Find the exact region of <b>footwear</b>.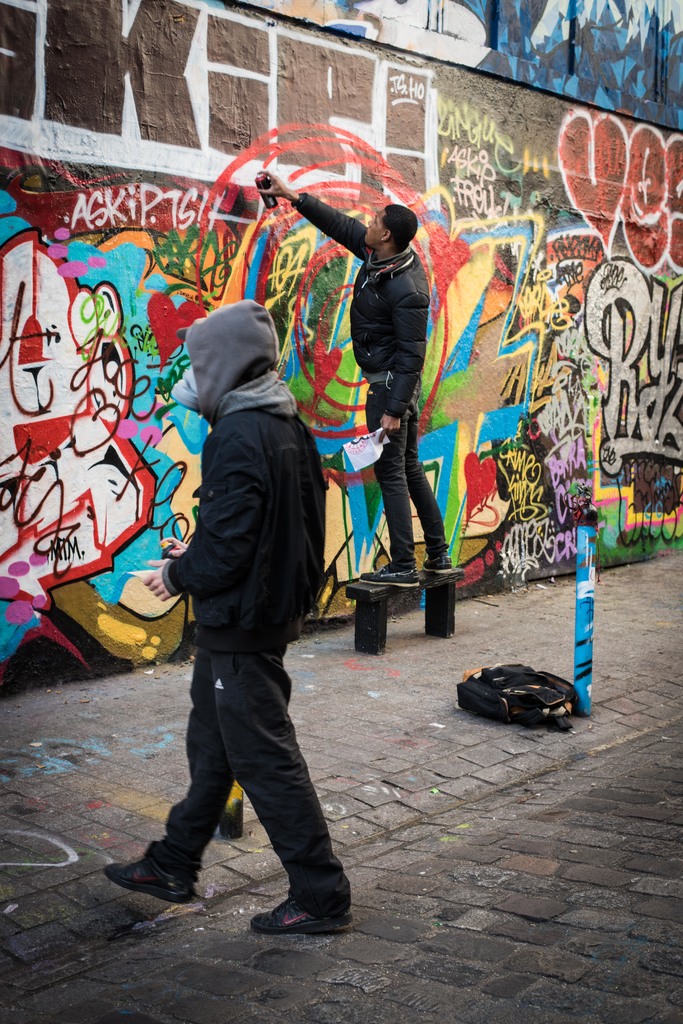
Exact region: <box>359,561,421,589</box>.
